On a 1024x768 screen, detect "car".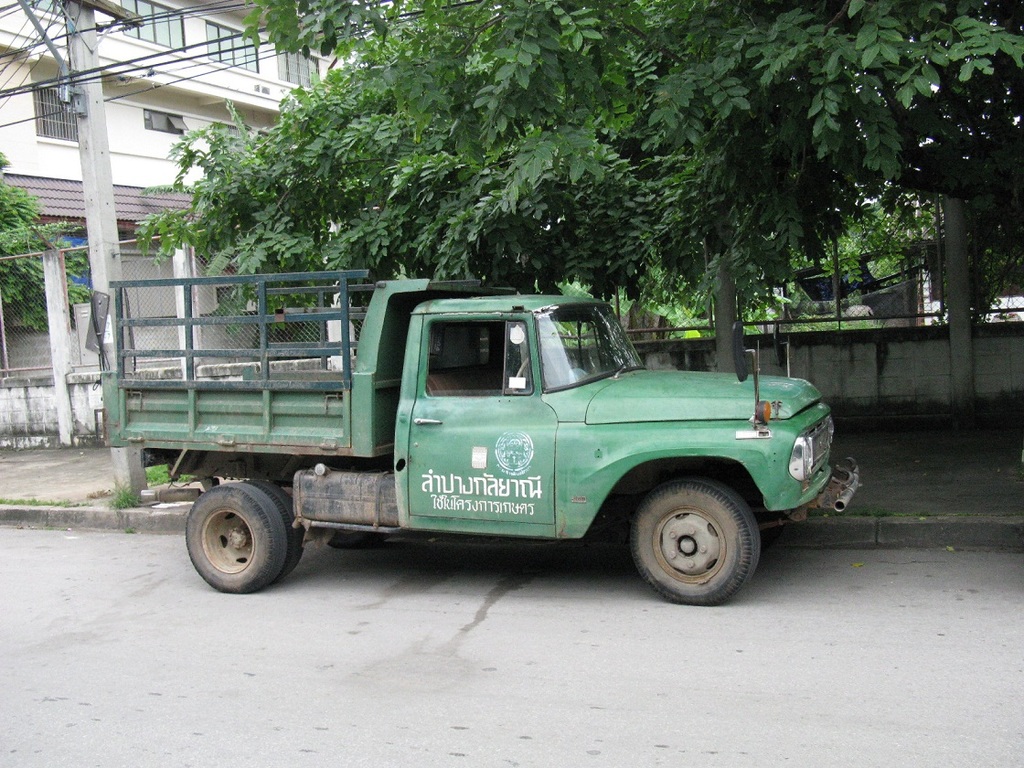
bbox=[101, 270, 859, 607].
